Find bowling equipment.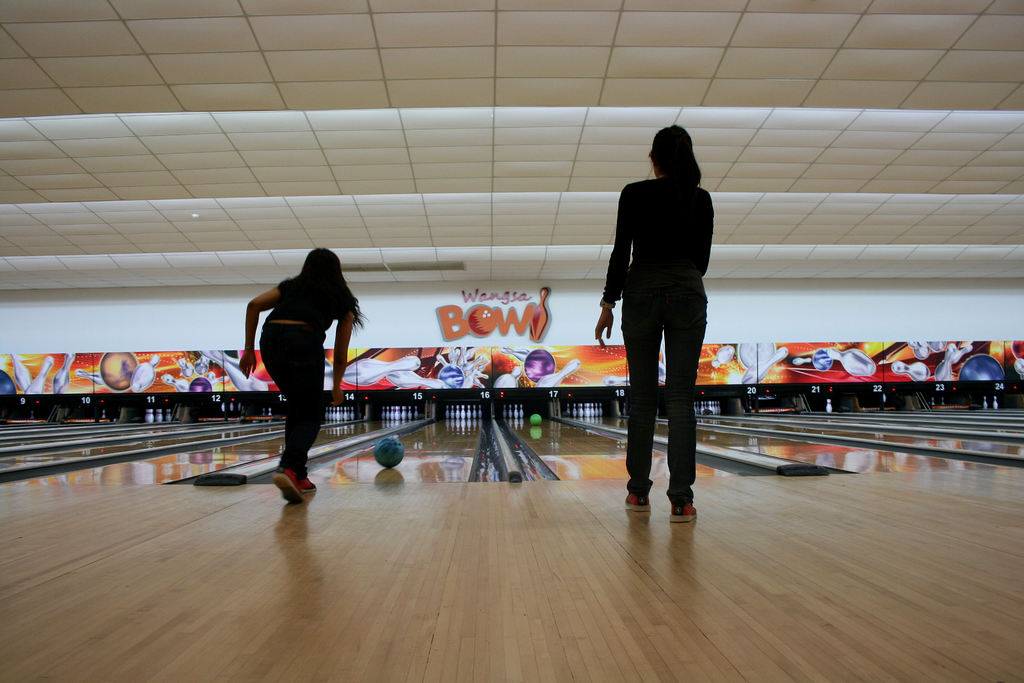
740/346/791/383.
